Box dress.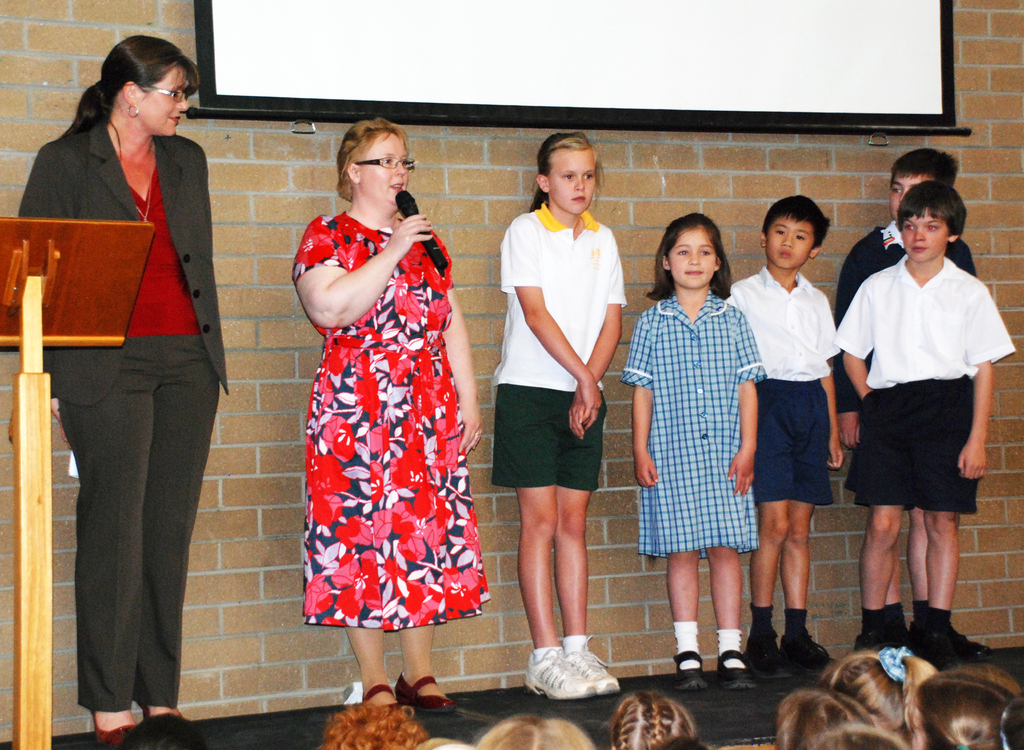
[283,204,483,648].
